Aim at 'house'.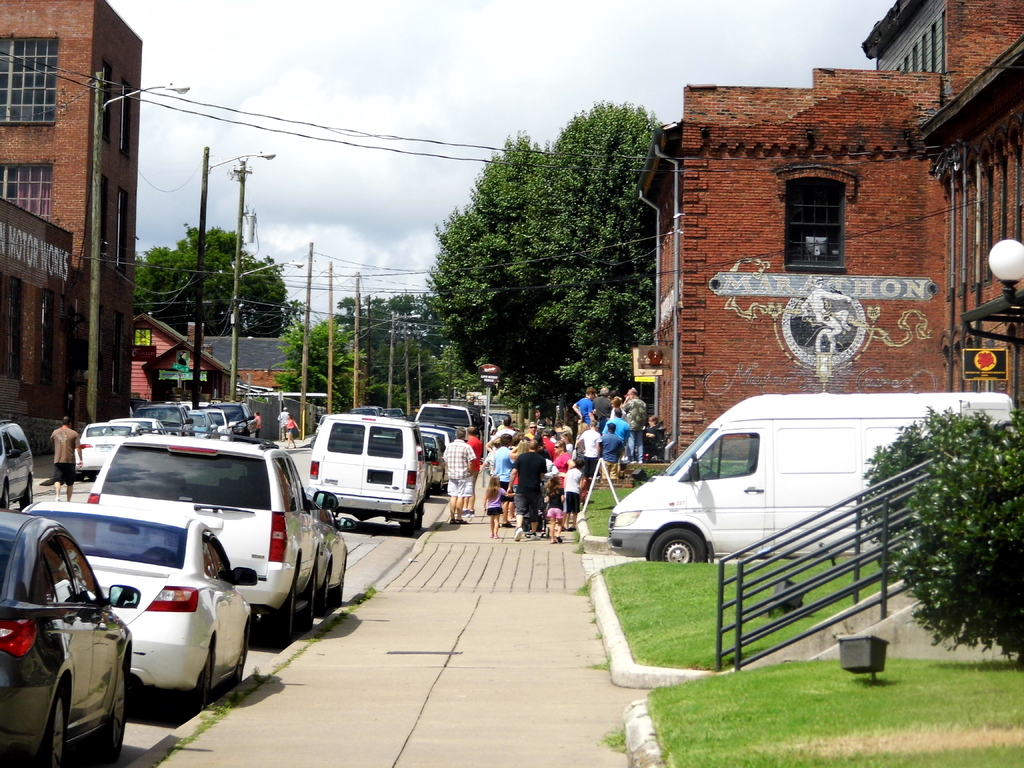
Aimed at detection(189, 330, 303, 399).
